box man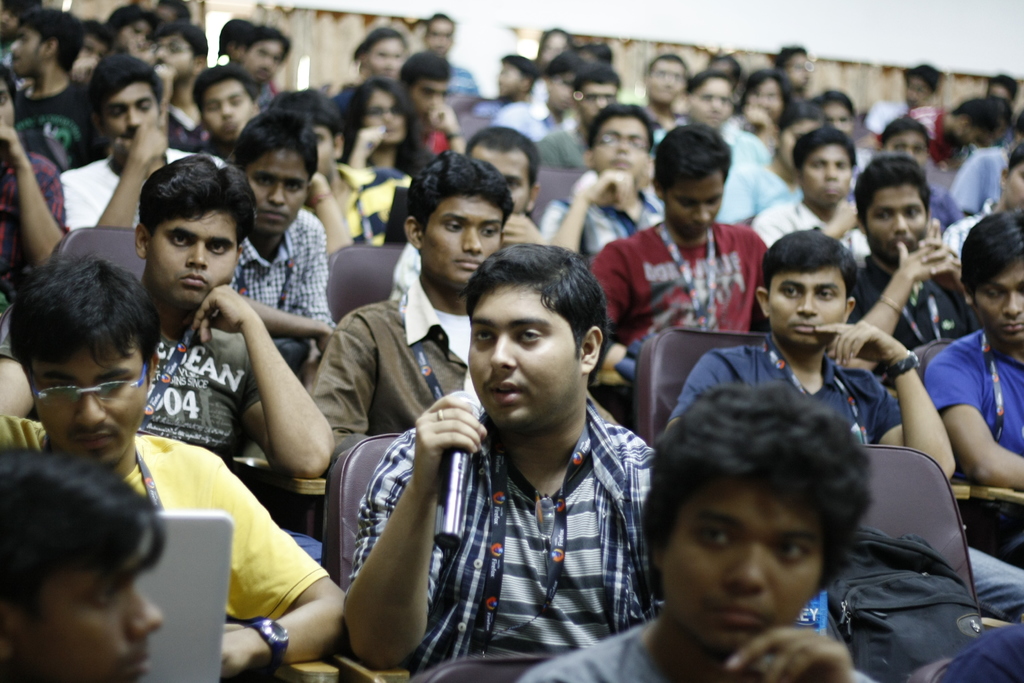
[0, 444, 173, 682]
